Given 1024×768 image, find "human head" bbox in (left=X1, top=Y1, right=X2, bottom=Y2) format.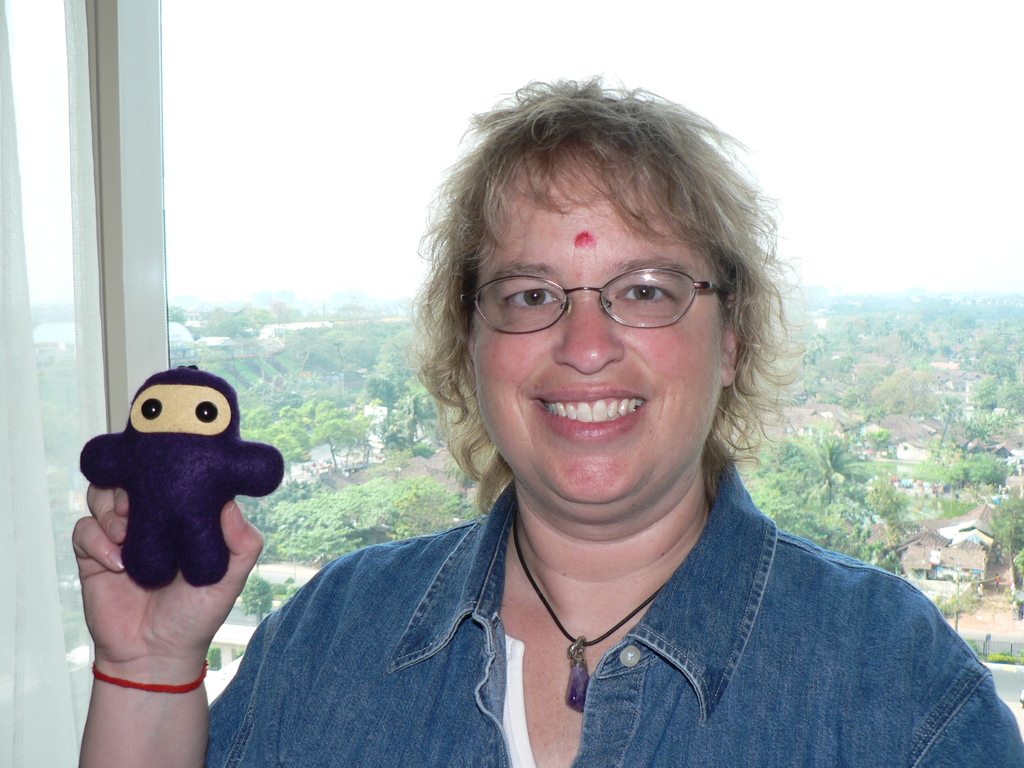
(left=484, top=90, right=766, bottom=501).
